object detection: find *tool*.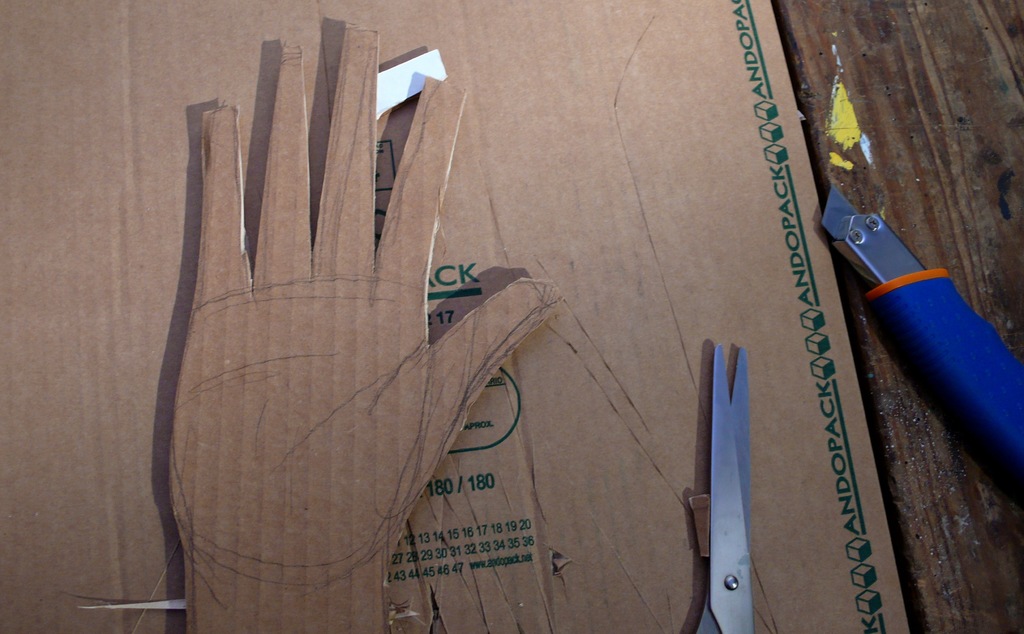
box(810, 180, 1023, 456).
